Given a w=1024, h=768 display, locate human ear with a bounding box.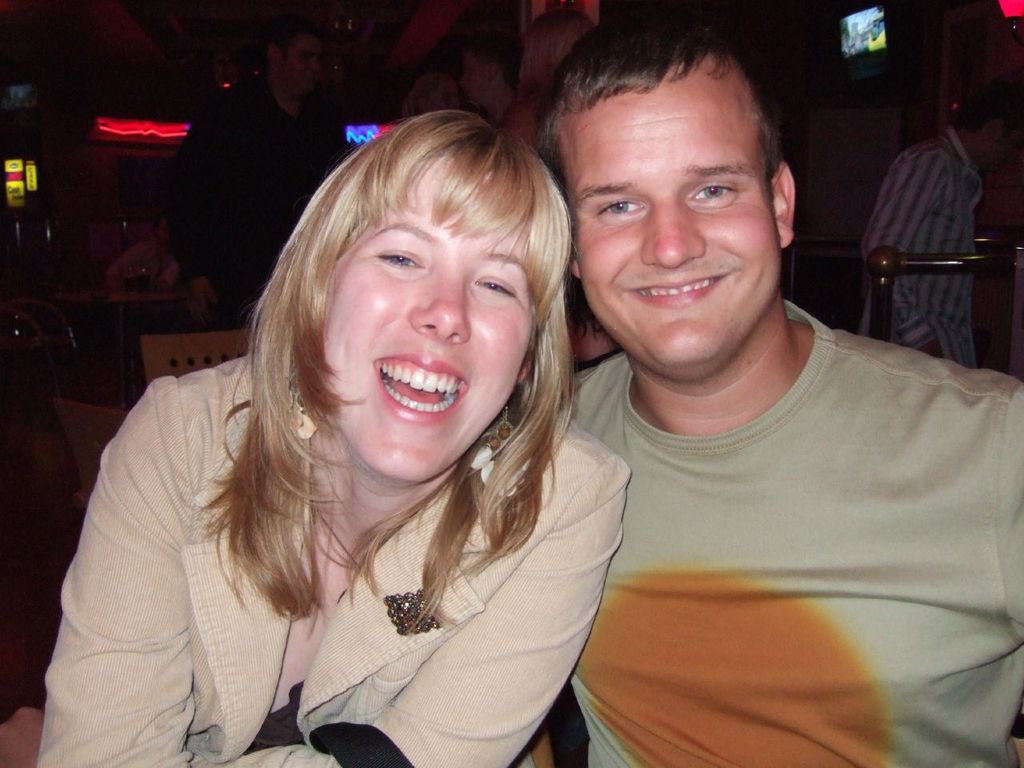
Located: (770, 159, 793, 249).
